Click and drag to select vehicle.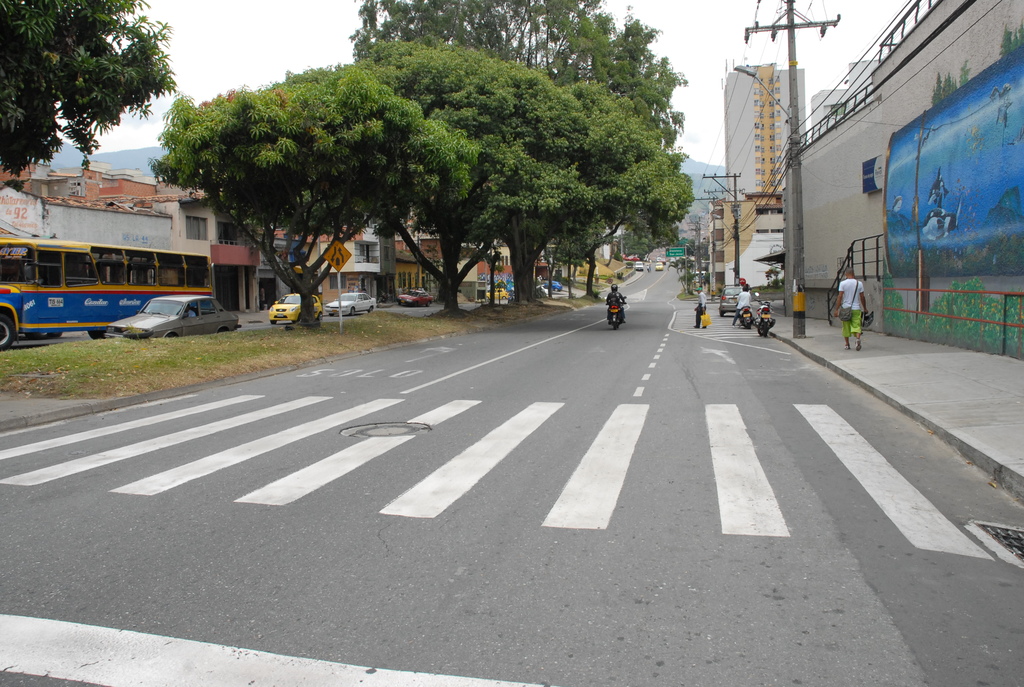
Selection: 394:285:432:306.
